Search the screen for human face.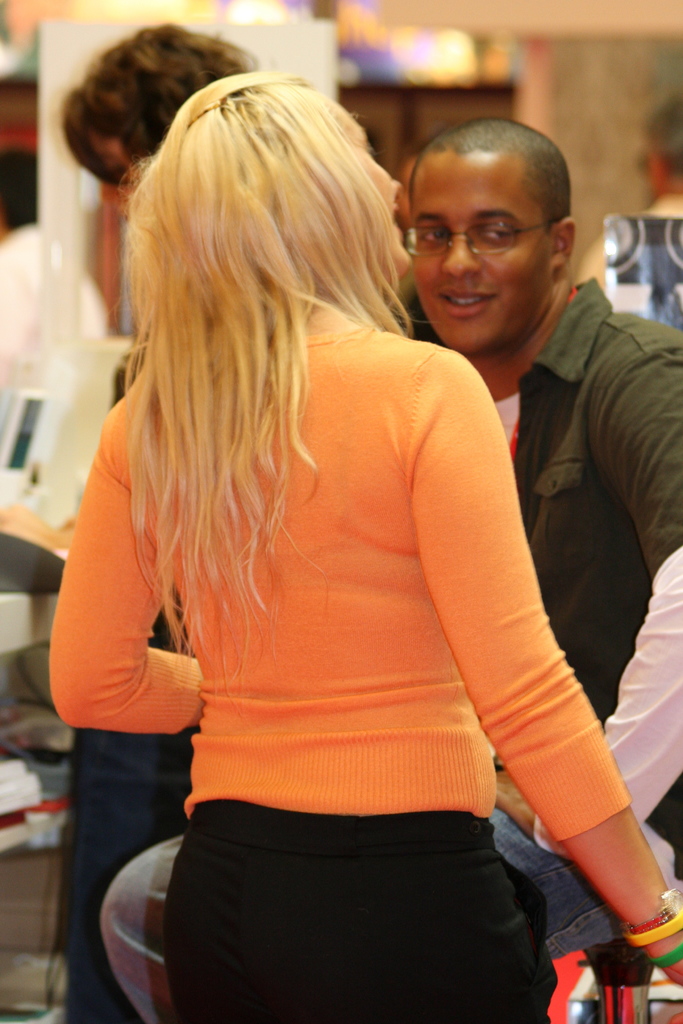
Found at 342:104:409:264.
